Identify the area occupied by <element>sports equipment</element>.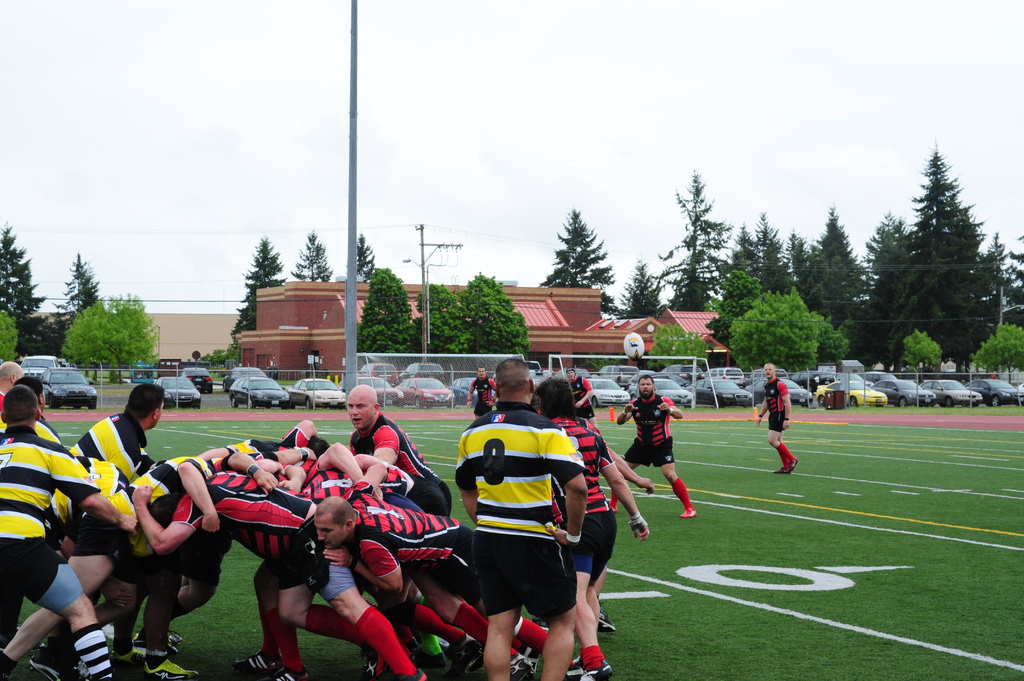
Area: pyautogui.locateOnScreen(508, 648, 538, 680).
